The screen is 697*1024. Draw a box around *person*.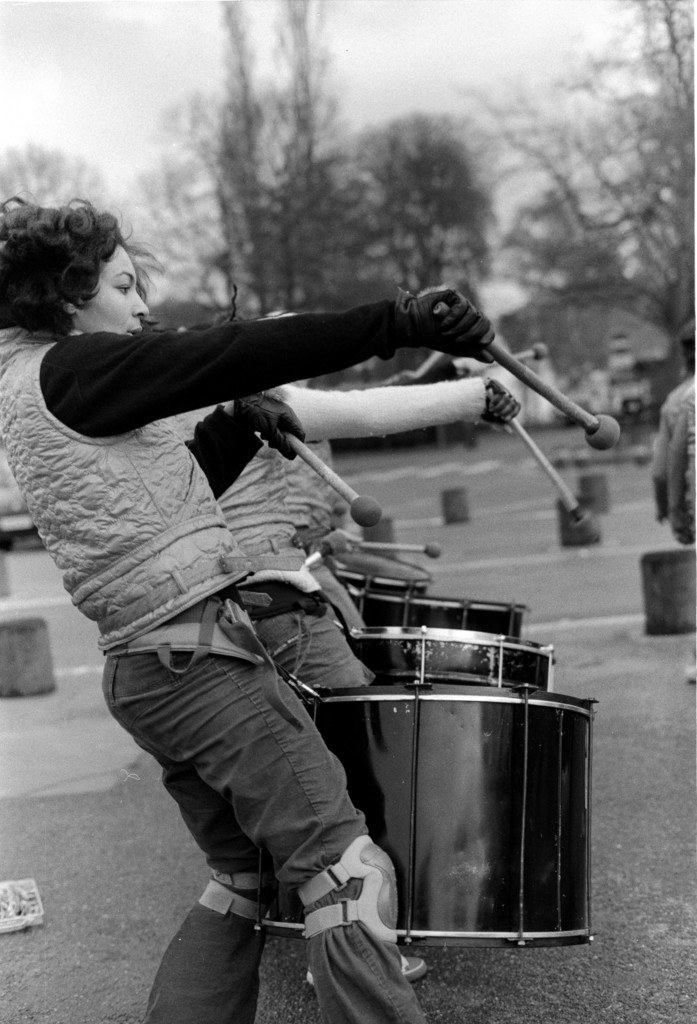
{"x1": 0, "y1": 178, "x2": 502, "y2": 1023}.
